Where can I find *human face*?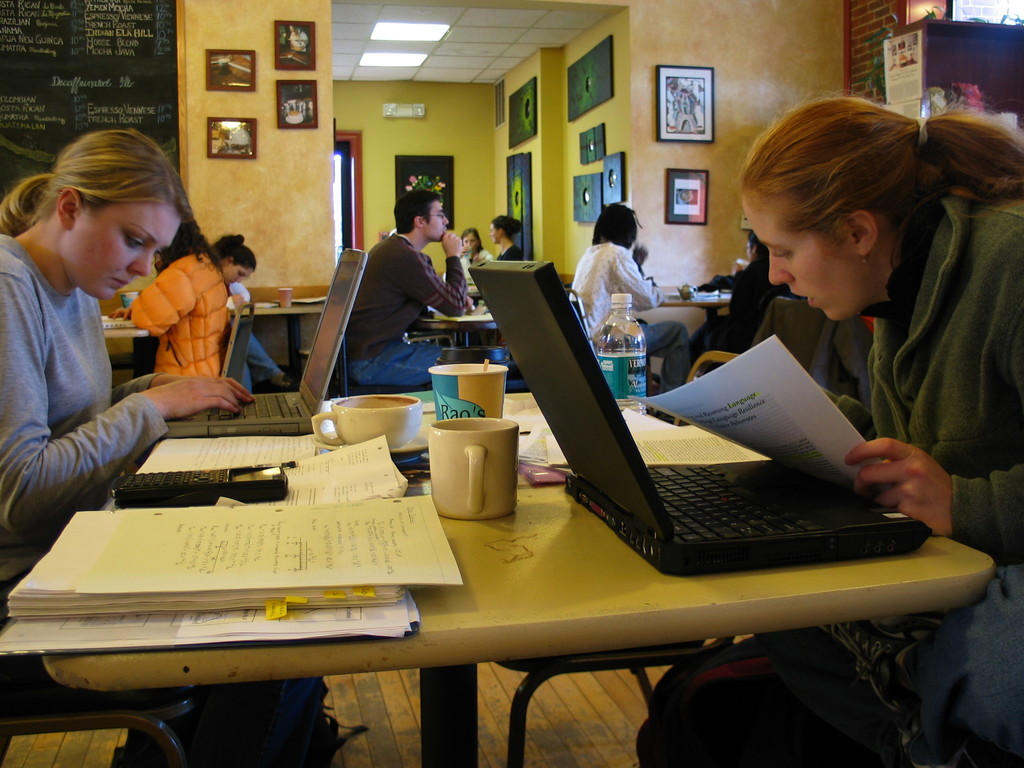
You can find it at {"x1": 423, "y1": 202, "x2": 447, "y2": 242}.
